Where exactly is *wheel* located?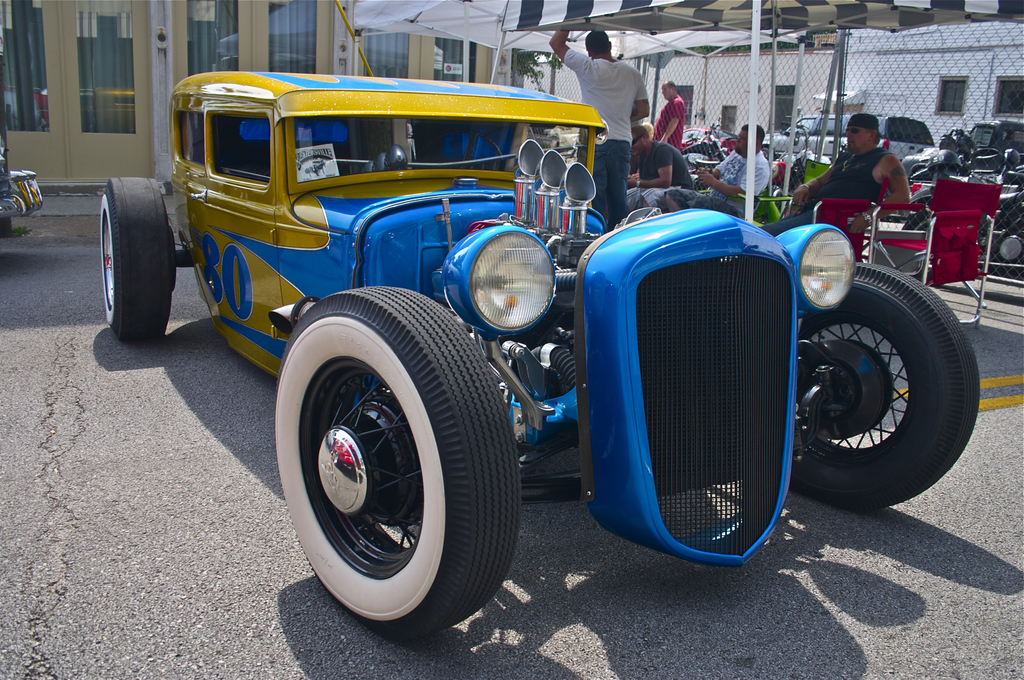
Its bounding box is 796/261/986/509.
